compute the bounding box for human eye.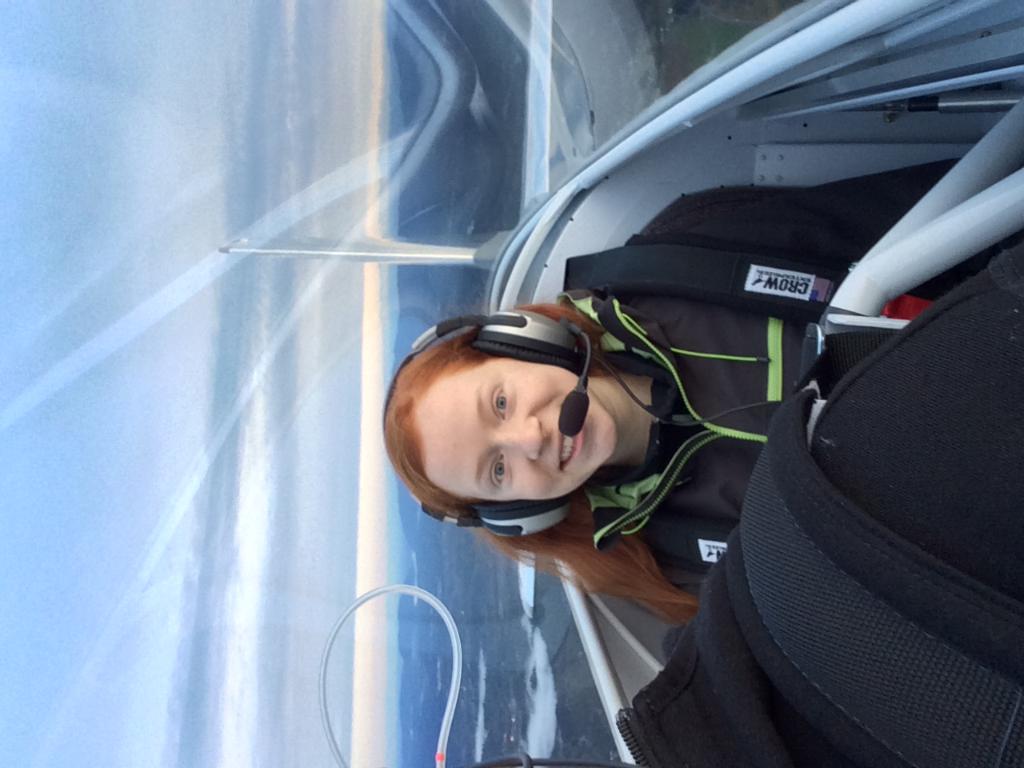
select_region(490, 374, 513, 421).
